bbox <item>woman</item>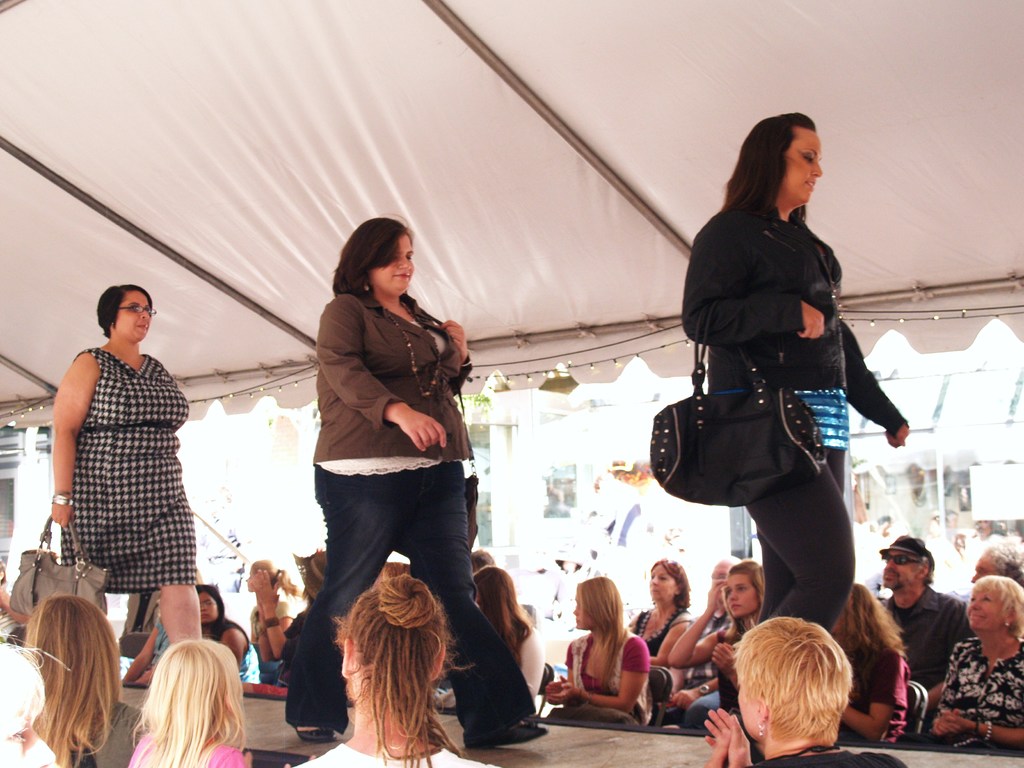
box=[280, 552, 328, 688]
